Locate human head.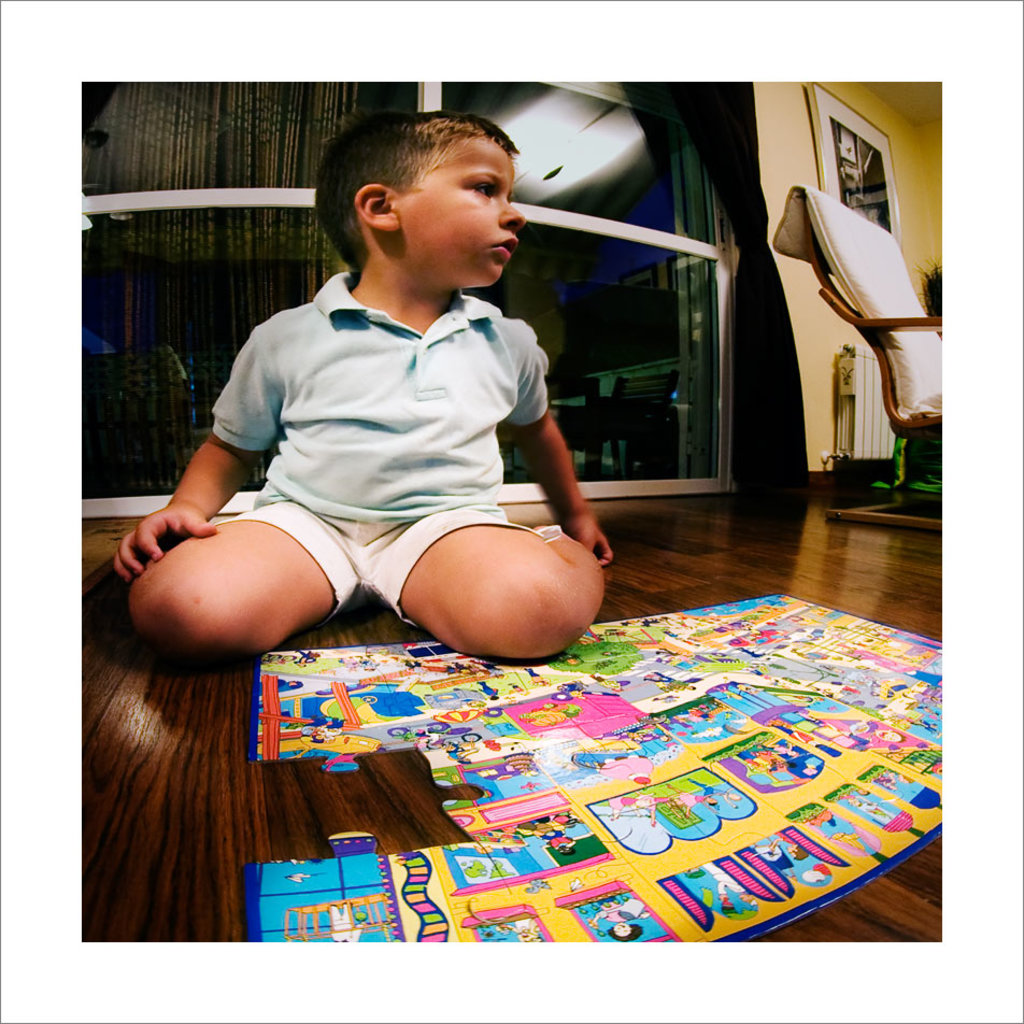
Bounding box: {"x1": 311, "y1": 102, "x2": 553, "y2": 294}.
